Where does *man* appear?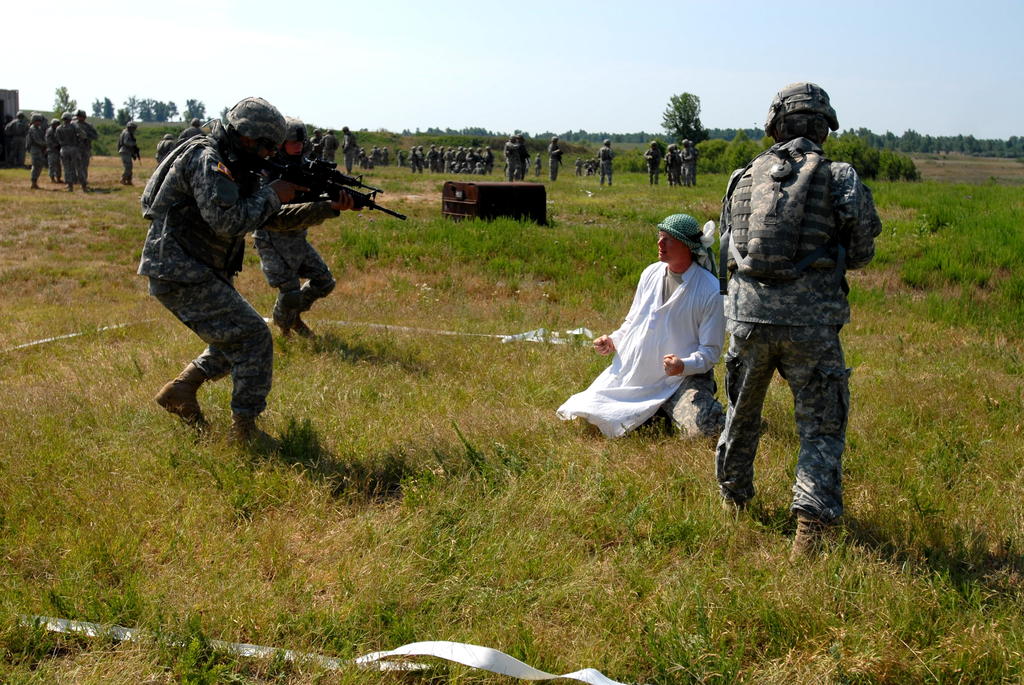
Appears at crop(183, 115, 199, 138).
